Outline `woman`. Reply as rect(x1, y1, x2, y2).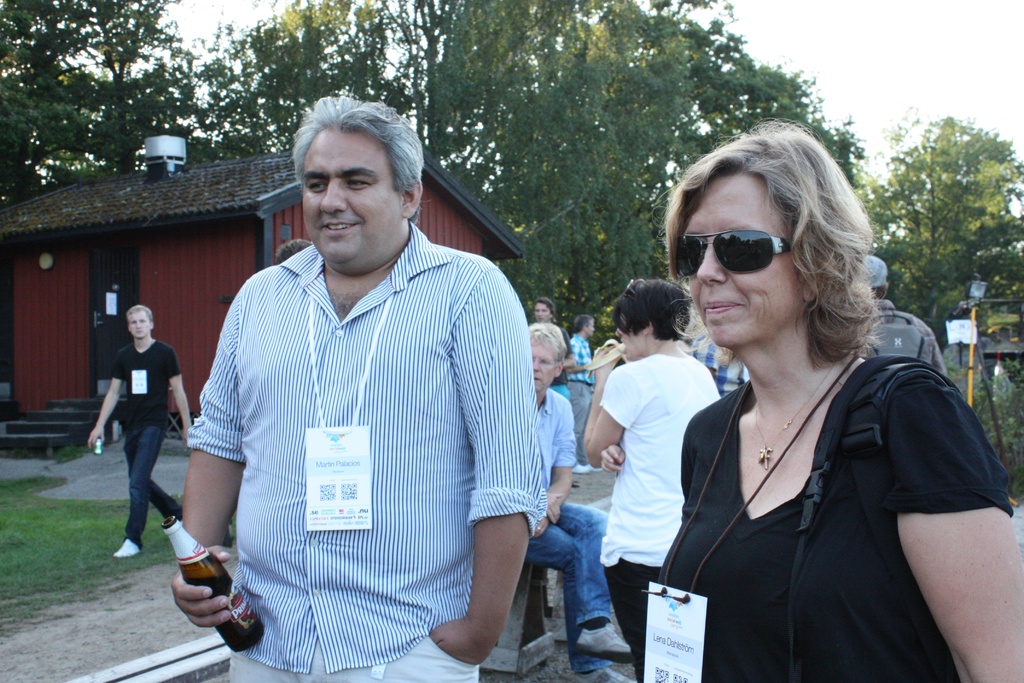
rect(582, 274, 722, 682).
